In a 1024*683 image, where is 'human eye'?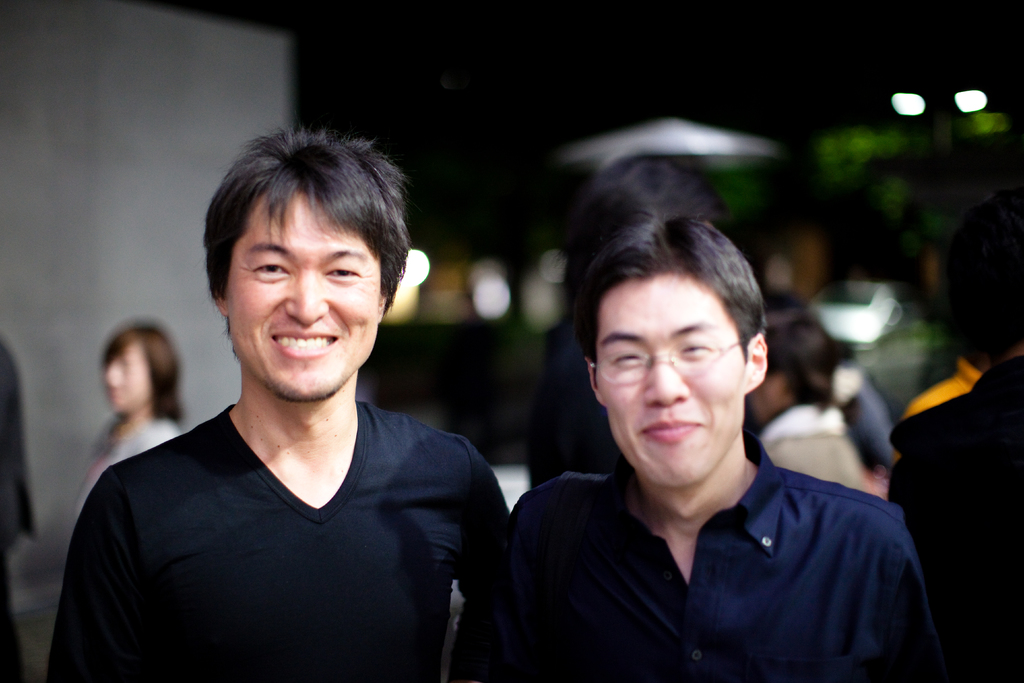
box=[676, 341, 710, 357].
